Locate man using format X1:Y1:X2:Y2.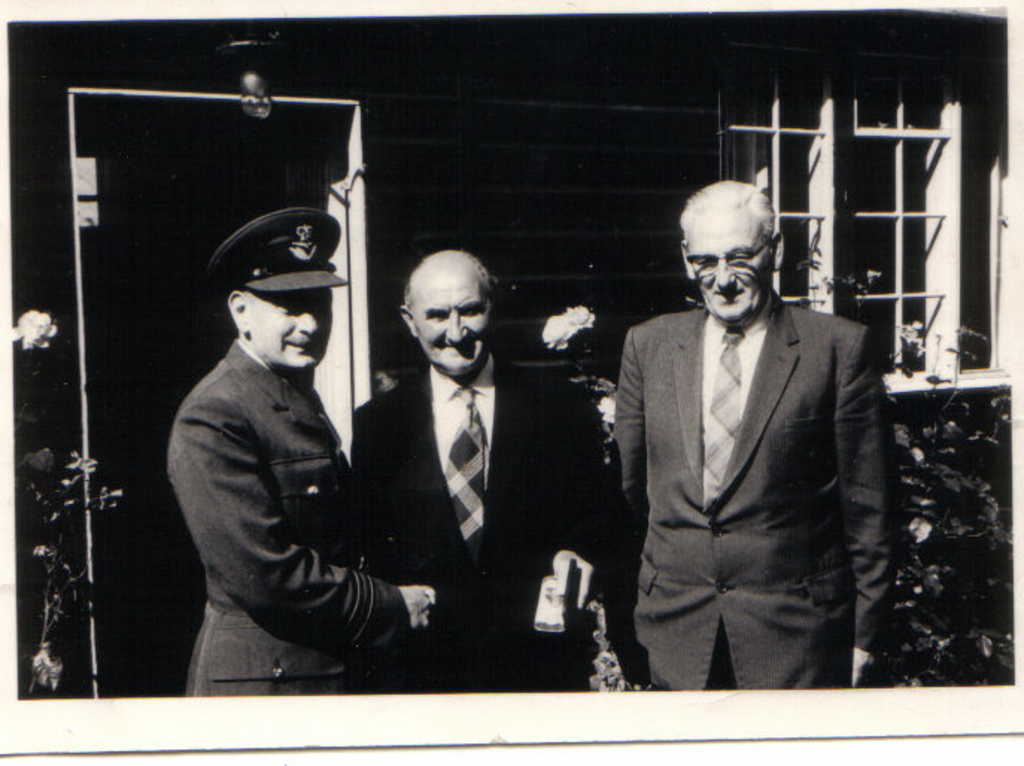
167:204:432:699.
